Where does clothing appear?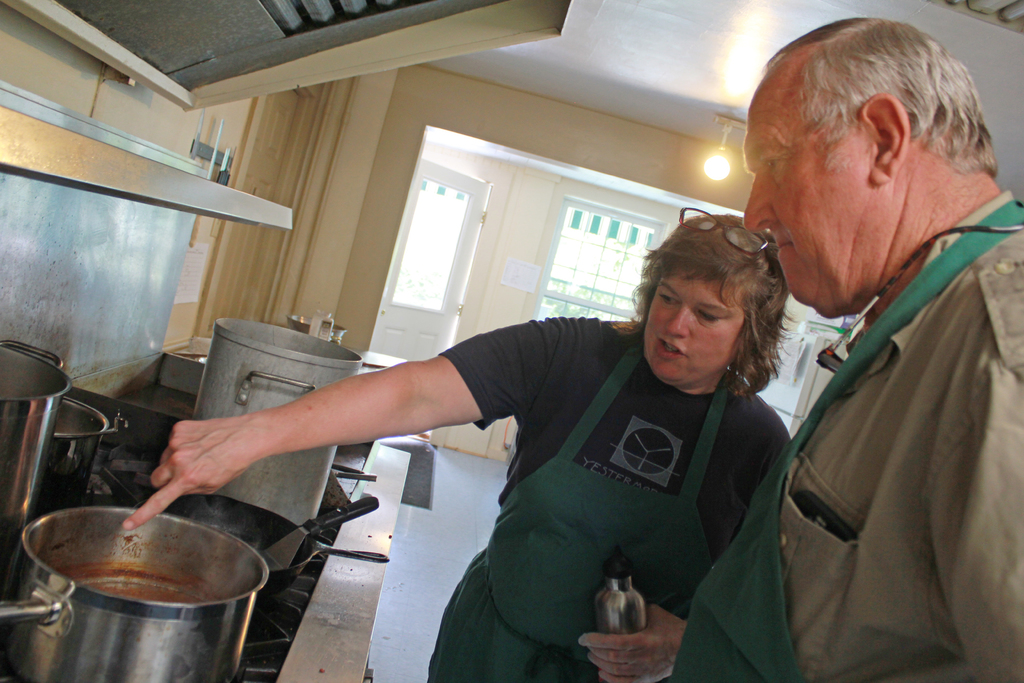
Appears at (430, 315, 794, 682).
